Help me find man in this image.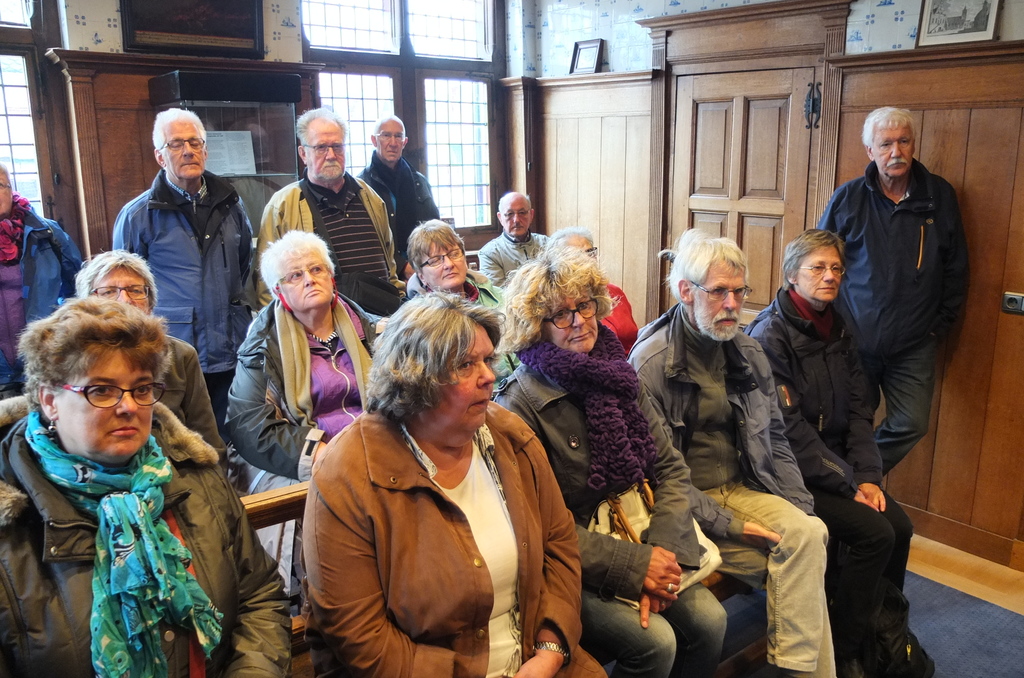
Found it: <bbox>72, 248, 227, 469</bbox>.
